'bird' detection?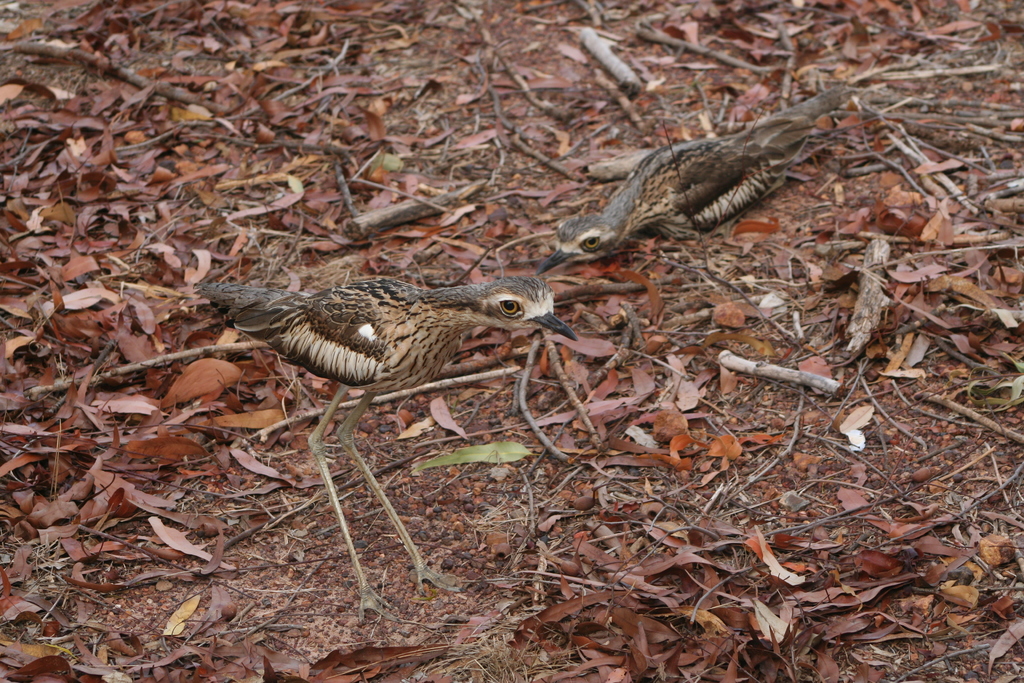
[181, 251, 593, 427]
